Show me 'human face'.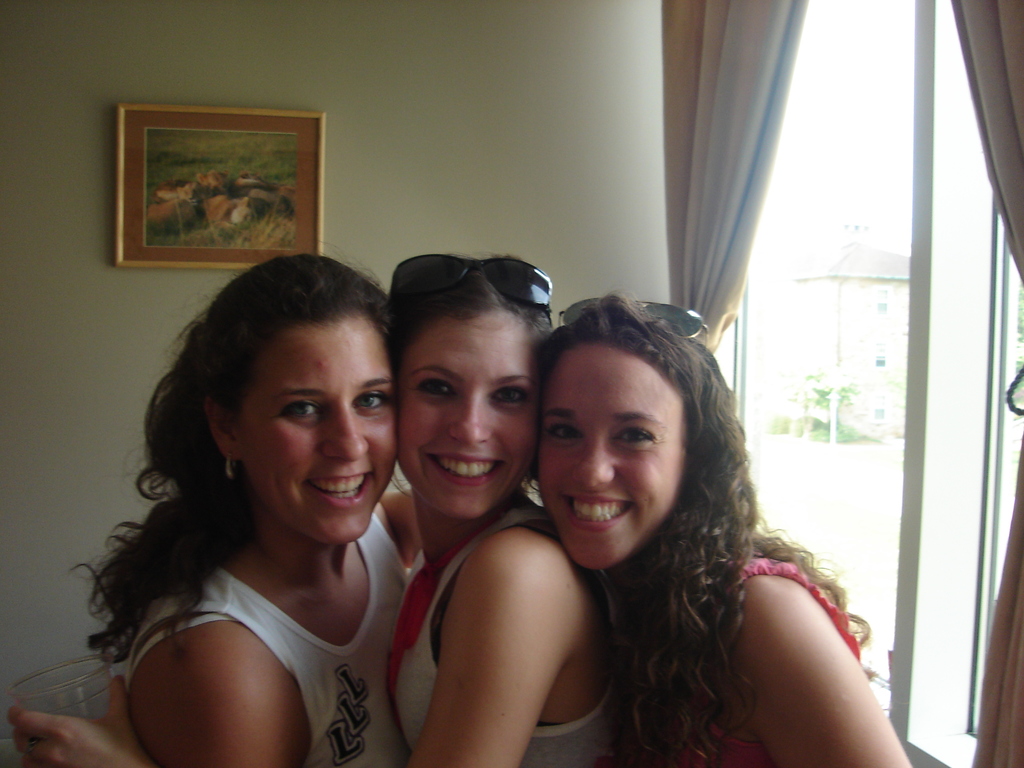
'human face' is here: bbox(394, 298, 535, 520).
